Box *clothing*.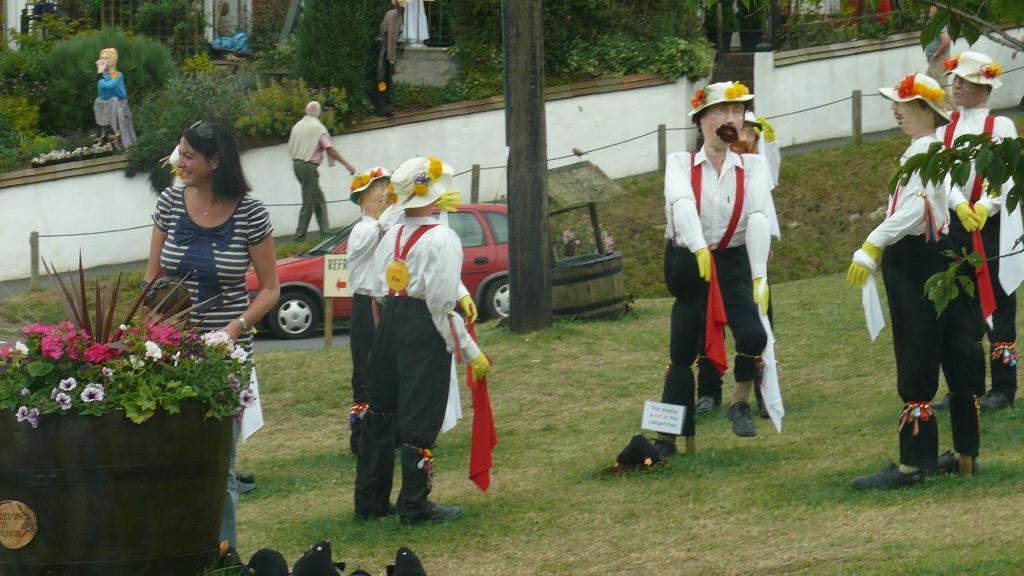
left=860, top=132, right=1000, bottom=467.
